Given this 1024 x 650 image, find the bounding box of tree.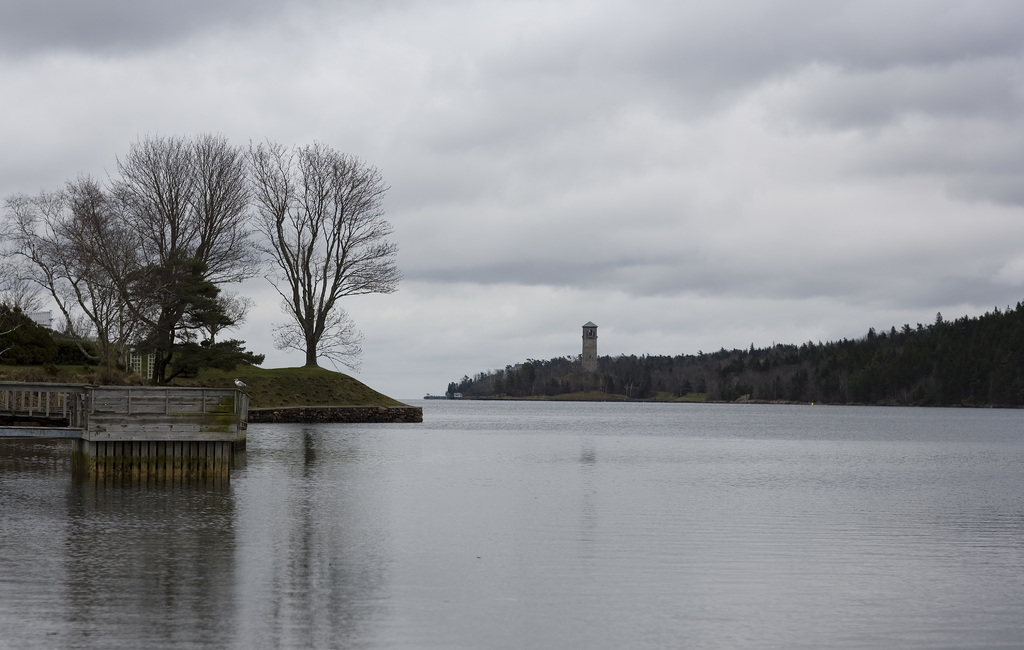
{"x1": 247, "y1": 131, "x2": 391, "y2": 403}.
